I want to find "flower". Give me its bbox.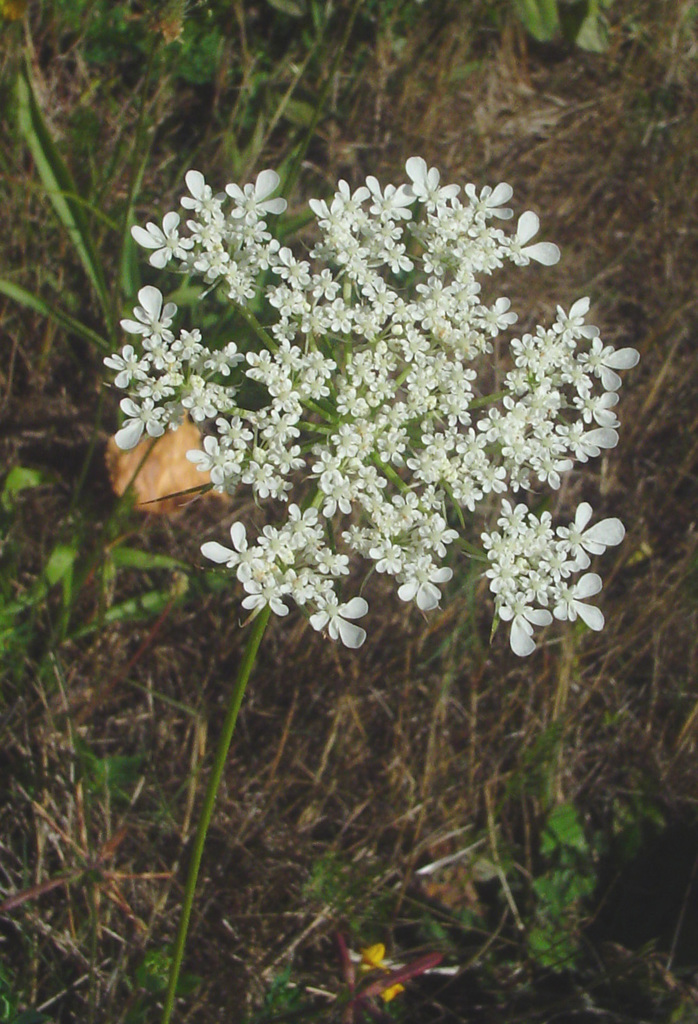
320,476,359,517.
